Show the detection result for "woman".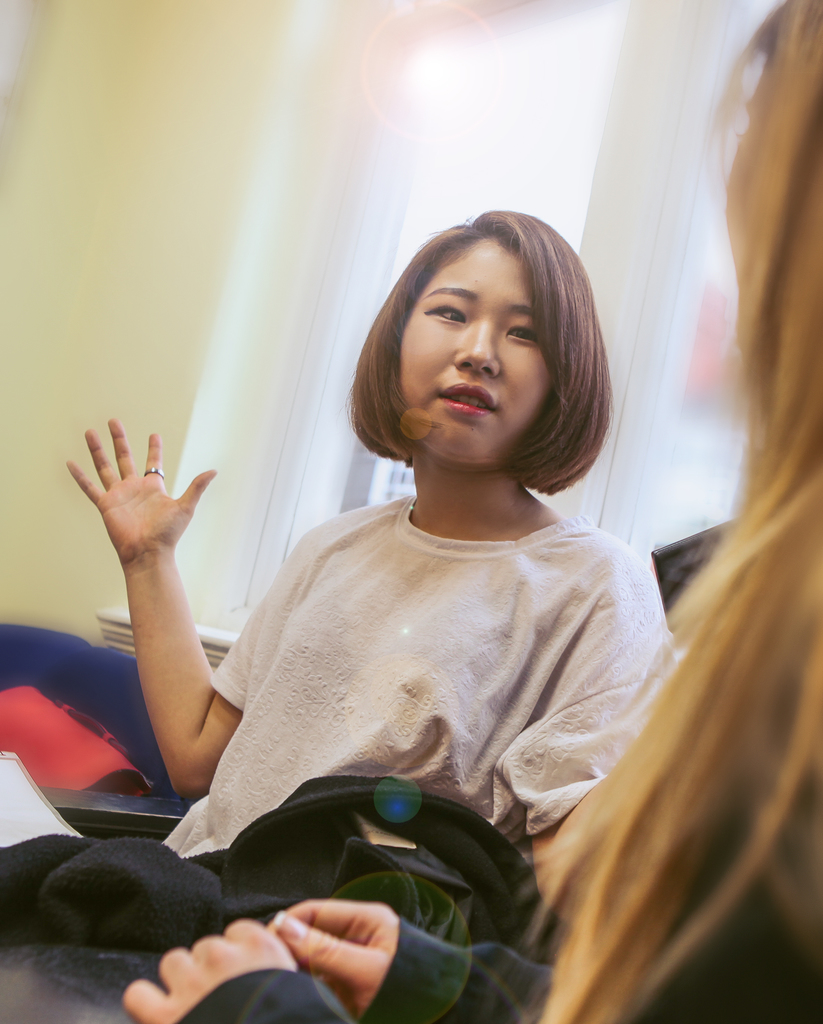
0/200/680/1023.
